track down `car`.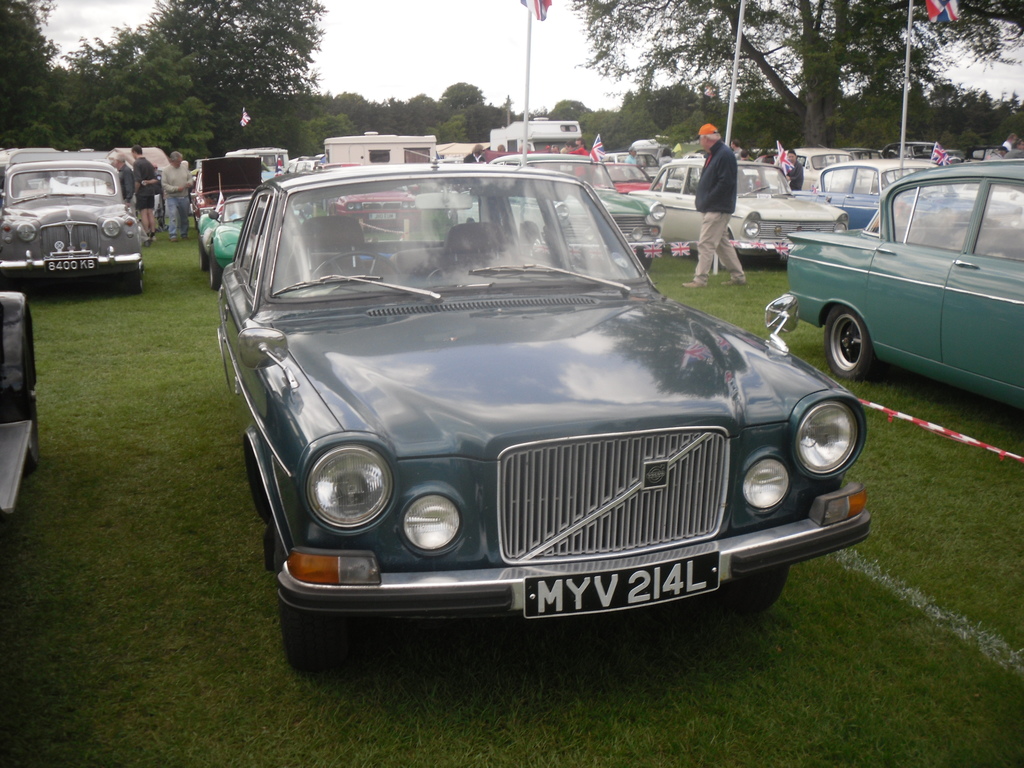
Tracked to {"x1": 202, "y1": 196, "x2": 252, "y2": 291}.
